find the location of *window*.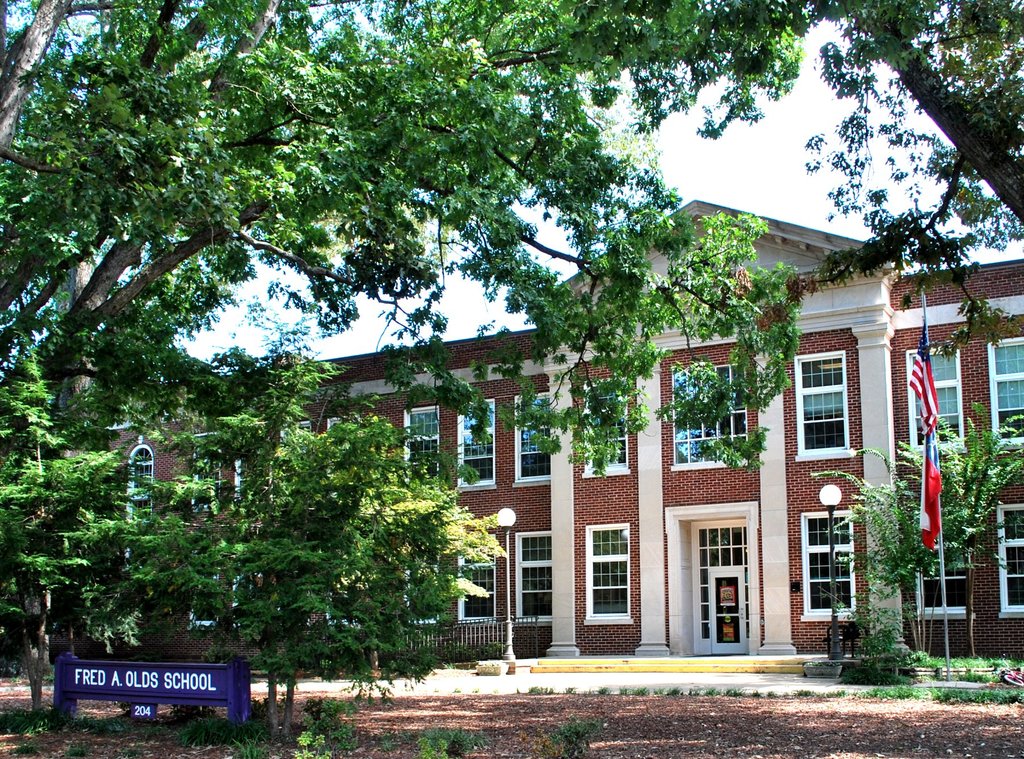
Location: [676, 362, 758, 474].
